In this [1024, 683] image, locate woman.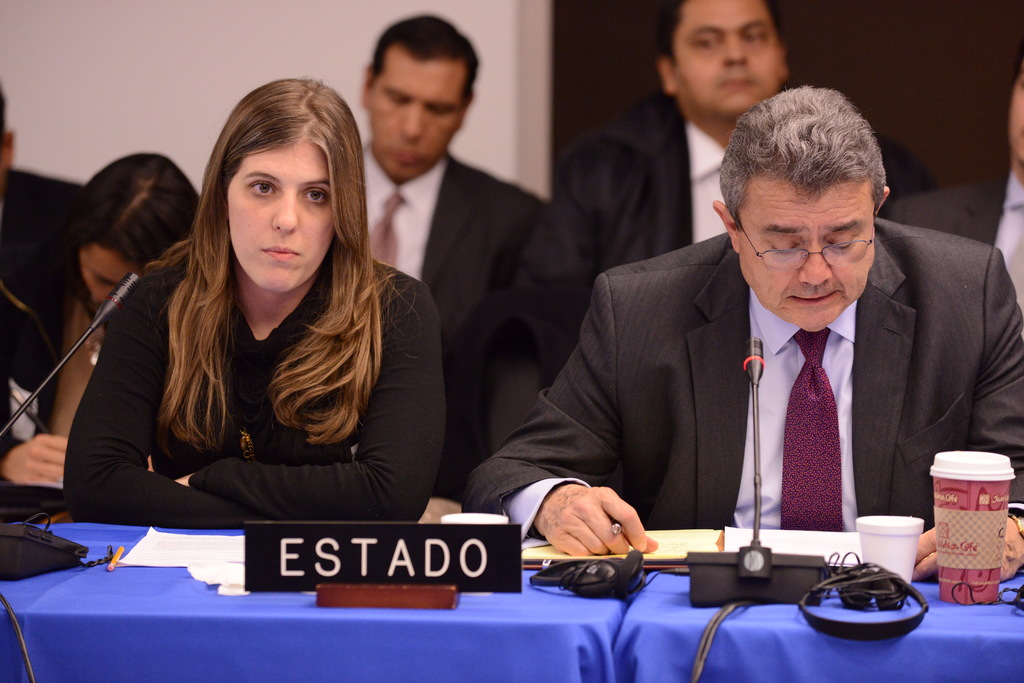
Bounding box: 93/95/444/580.
